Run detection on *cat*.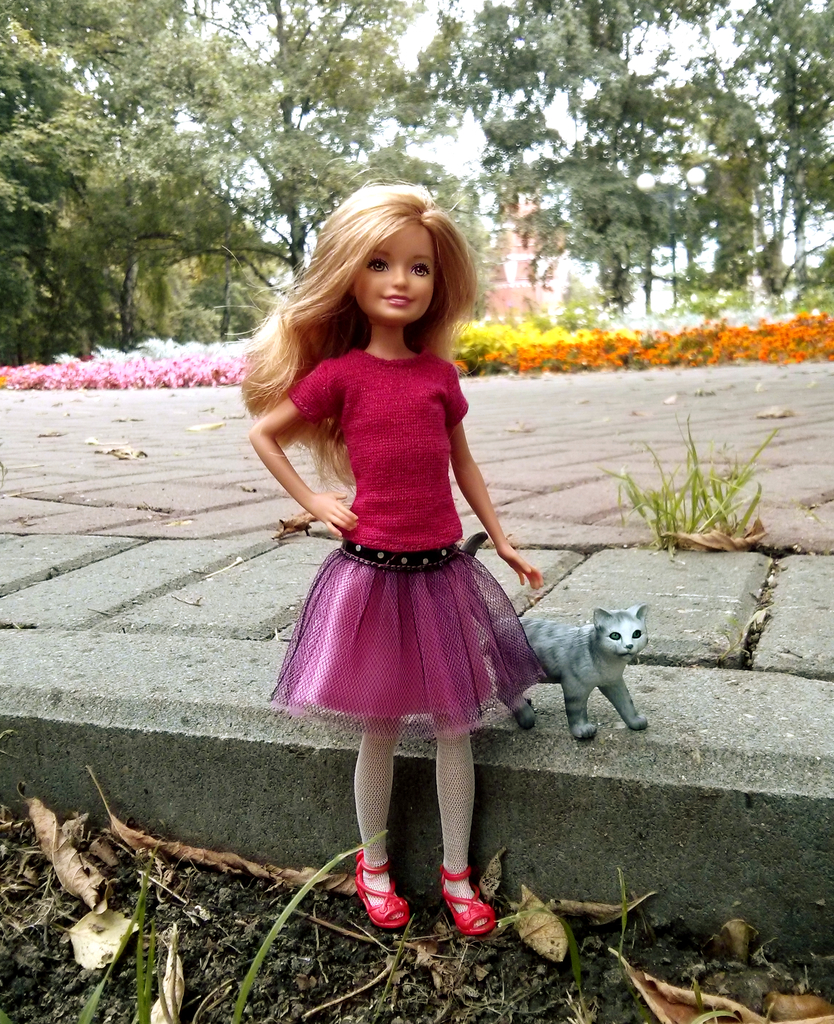
Result: (483, 608, 660, 739).
